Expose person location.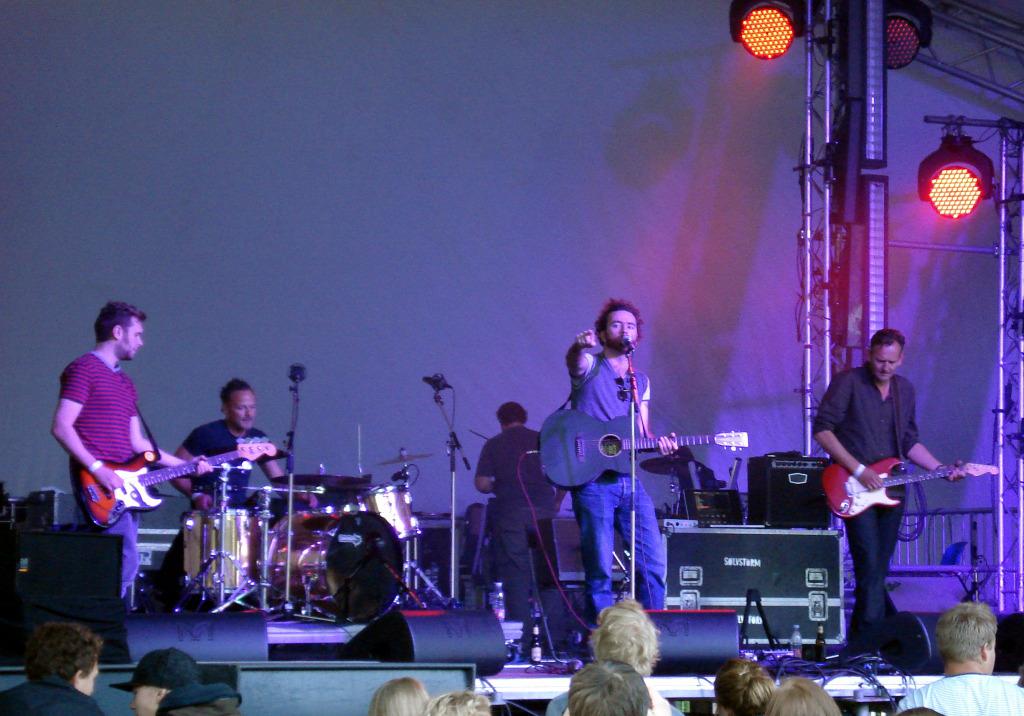
Exposed at left=51, top=303, right=213, bottom=597.
